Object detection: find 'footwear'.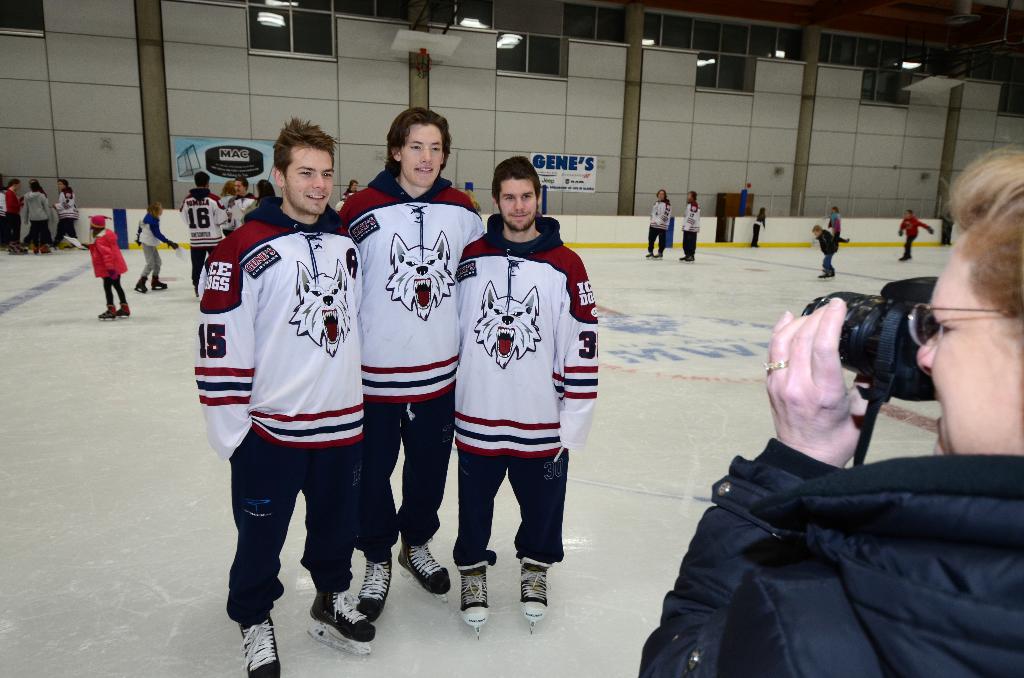
box=[689, 255, 694, 260].
